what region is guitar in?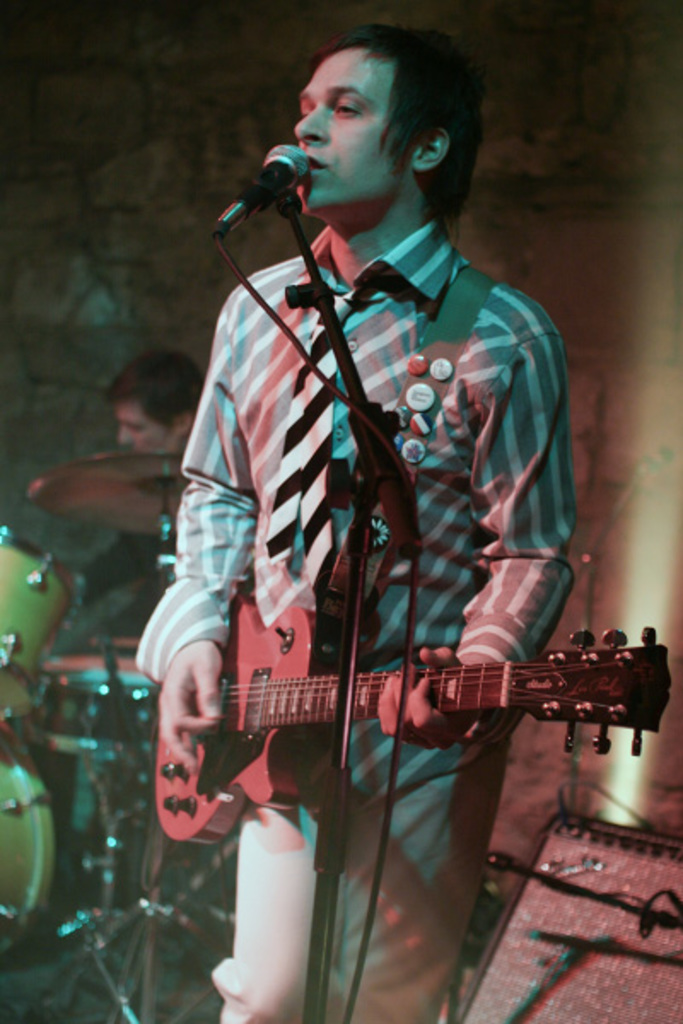
locate(118, 591, 681, 843).
